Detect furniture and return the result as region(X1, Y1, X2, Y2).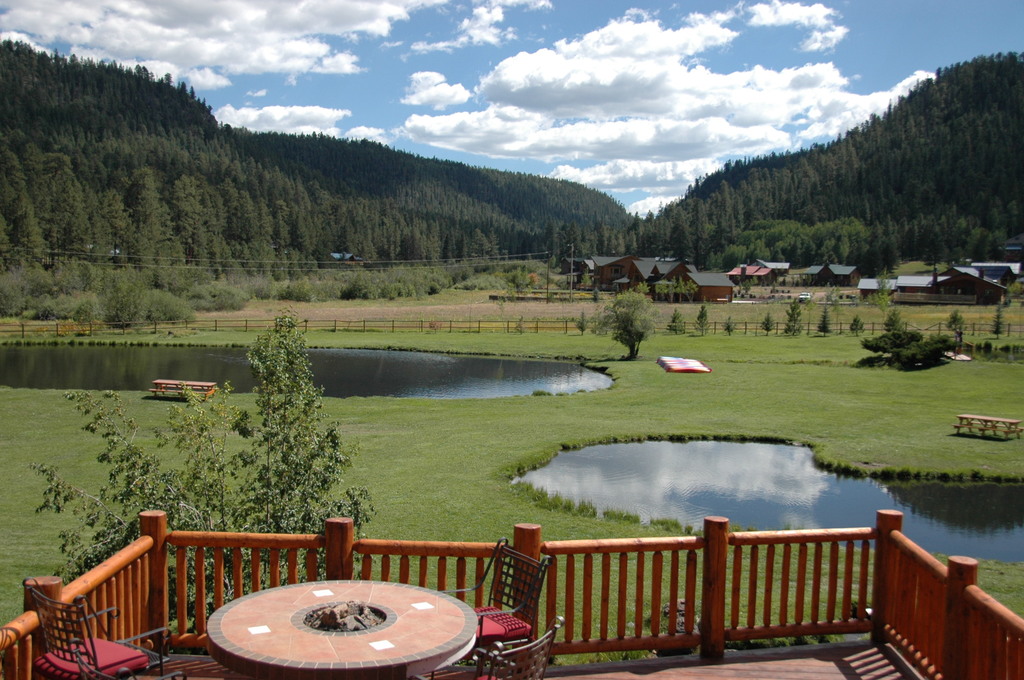
region(29, 585, 173, 679).
